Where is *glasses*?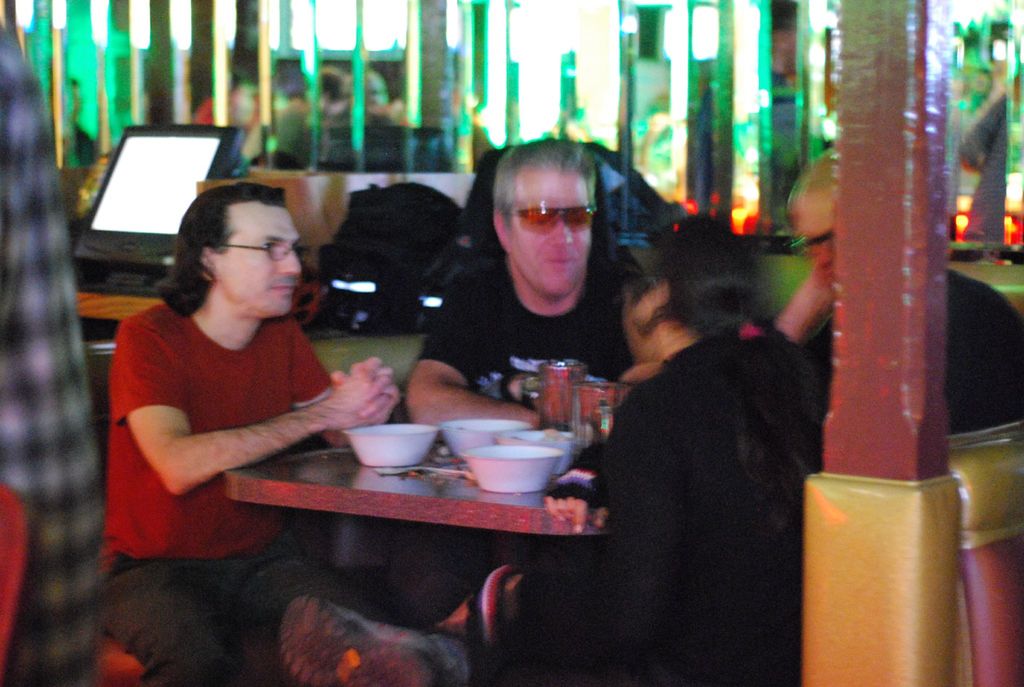
{"x1": 782, "y1": 229, "x2": 835, "y2": 254}.
